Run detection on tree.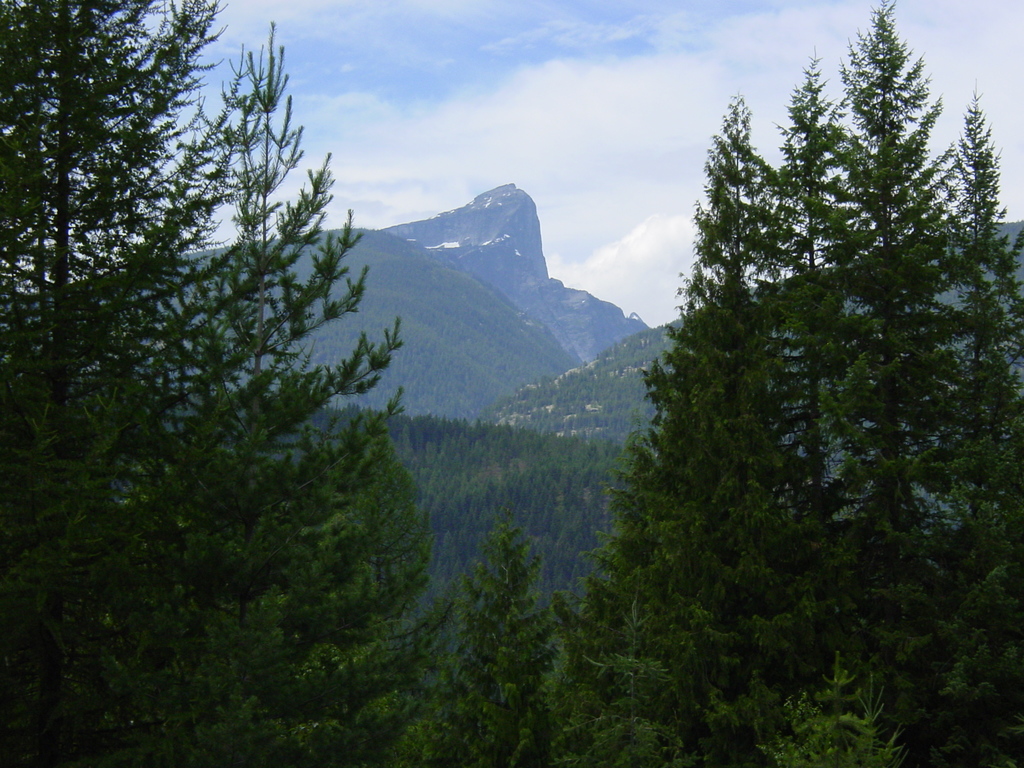
Result: BBox(524, 88, 826, 767).
